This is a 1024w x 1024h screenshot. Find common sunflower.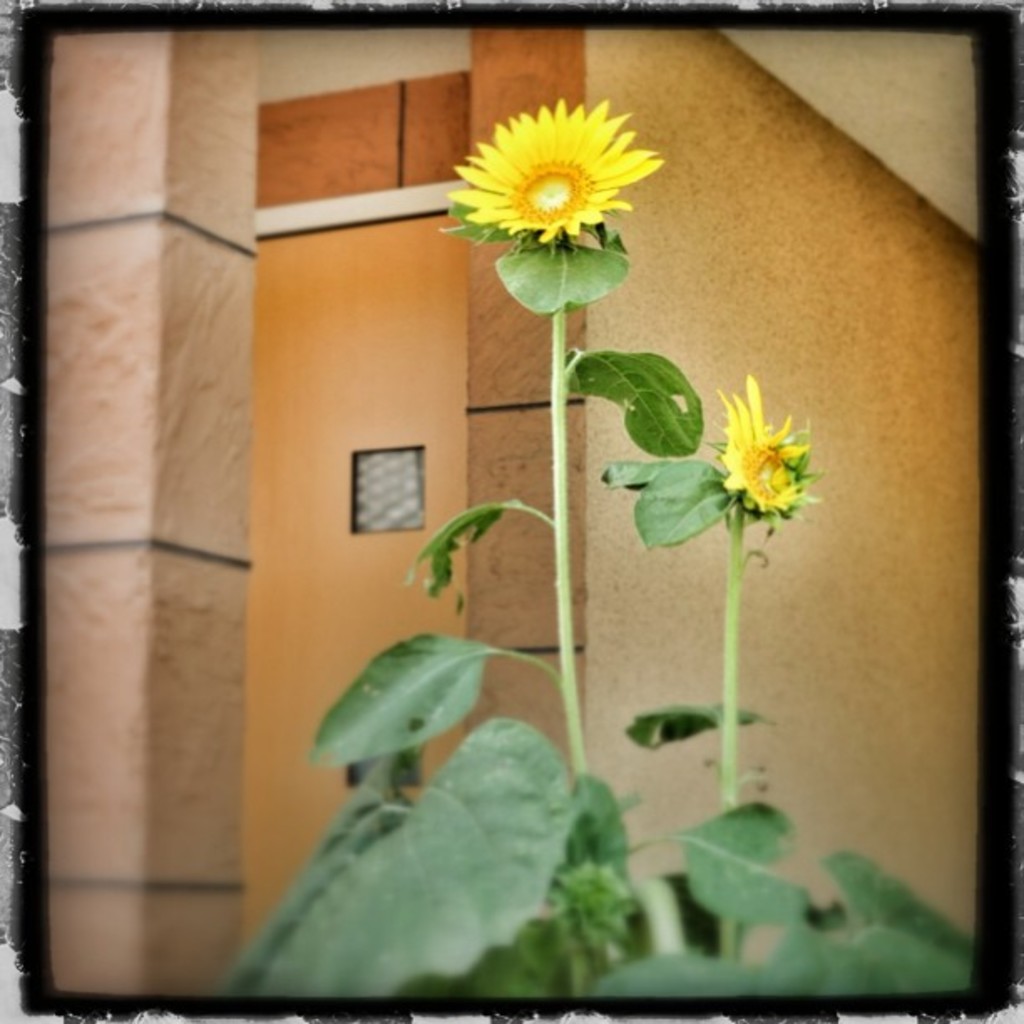
Bounding box: (452, 84, 669, 269).
